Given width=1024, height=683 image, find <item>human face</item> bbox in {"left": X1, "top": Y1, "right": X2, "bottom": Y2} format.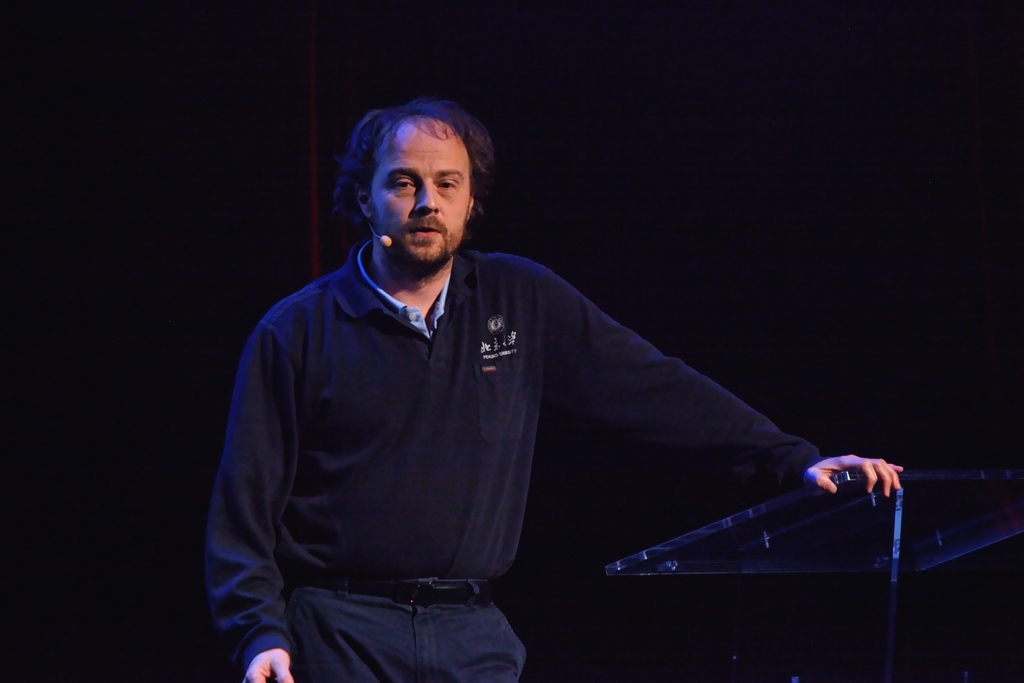
{"left": 370, "top": 122, "right": 468, "bottom": 267}.
